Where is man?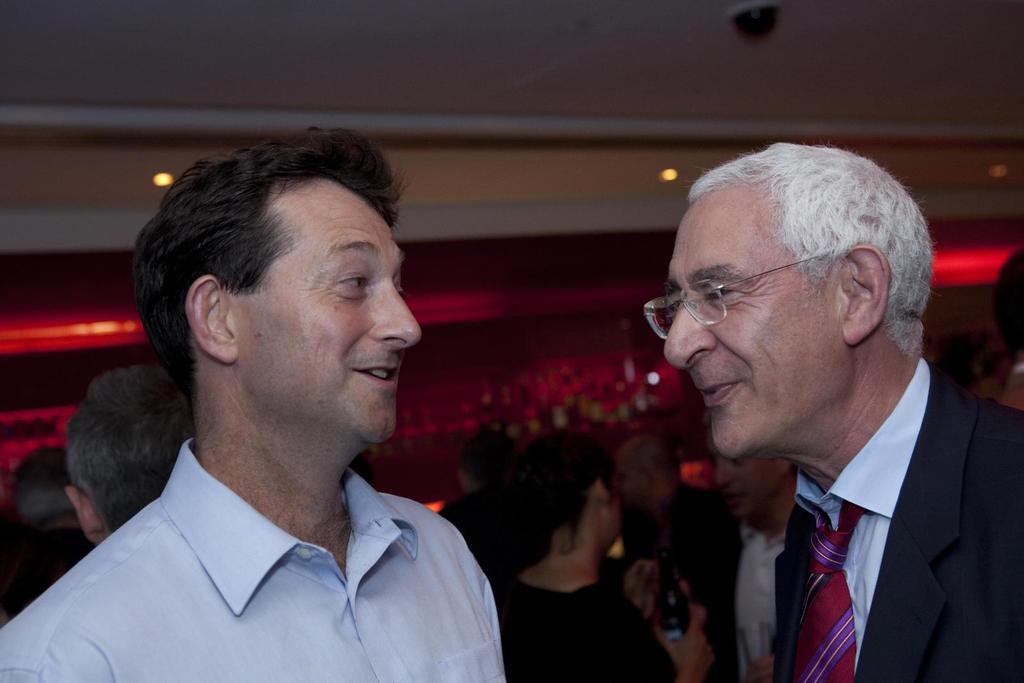
bbox=[0, 124, 510, 682].
